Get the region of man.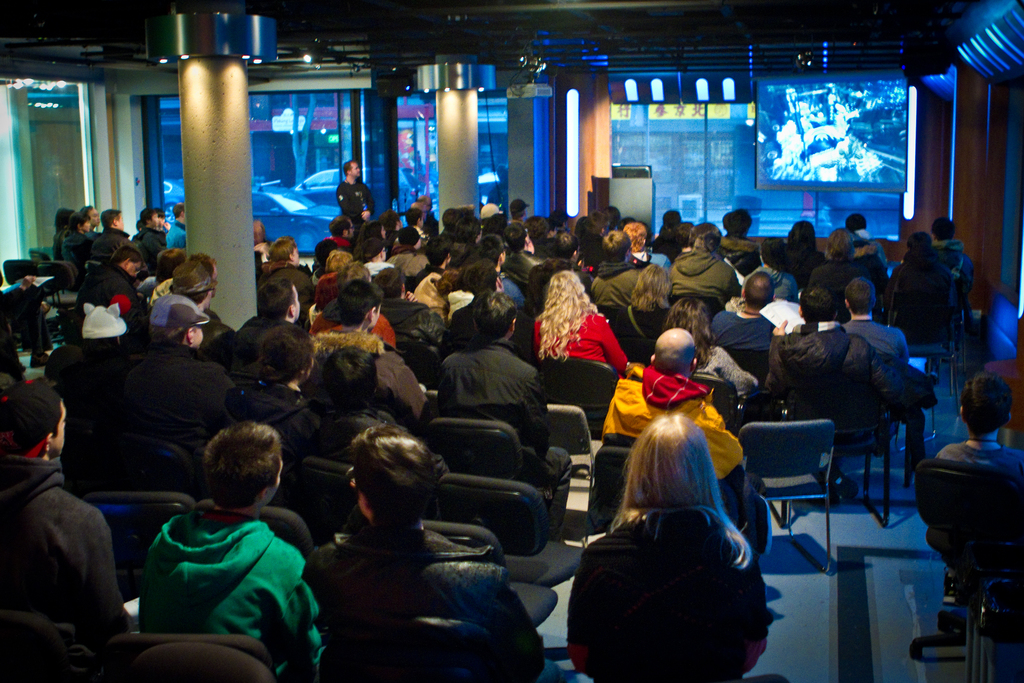
l=742, t=239, r=802, b=308.
